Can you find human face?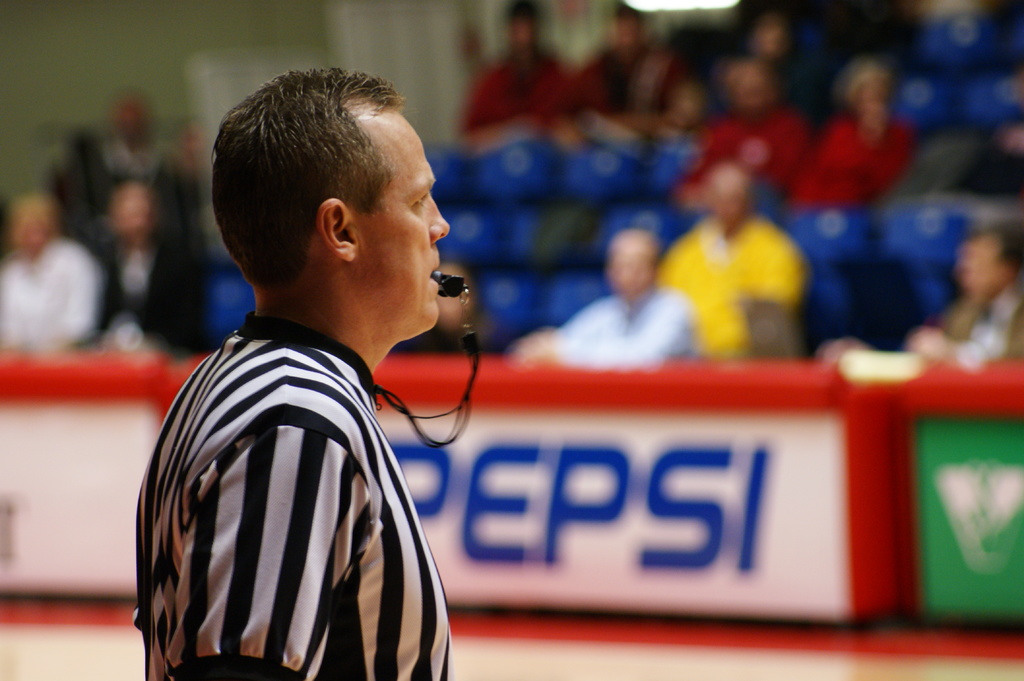
Yes, bounding box: left=856, top=76, right=881, bottom=115.
